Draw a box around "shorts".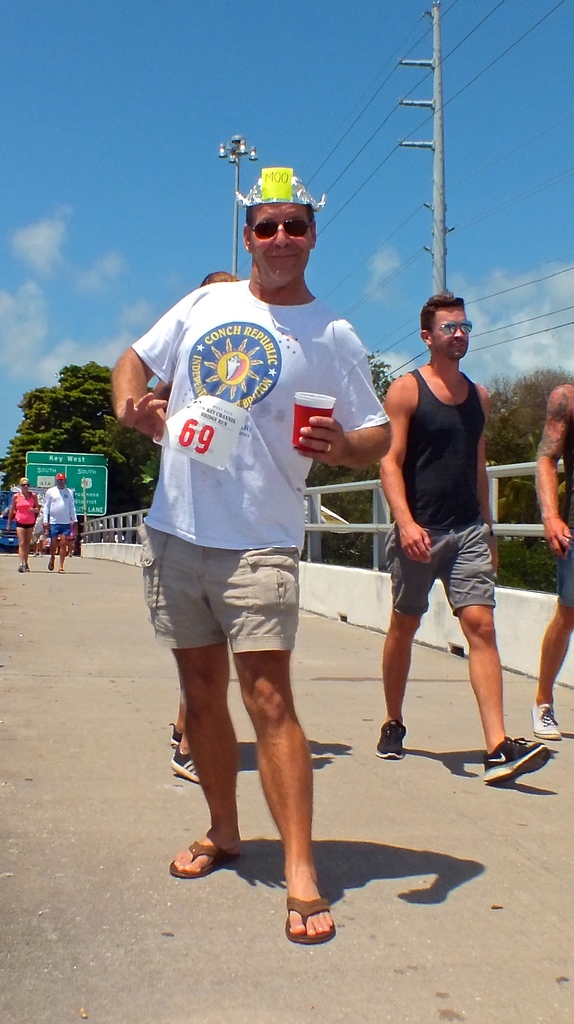
{"x1": 556, "y1": 531, "x2": 573, "y2": 606}.
